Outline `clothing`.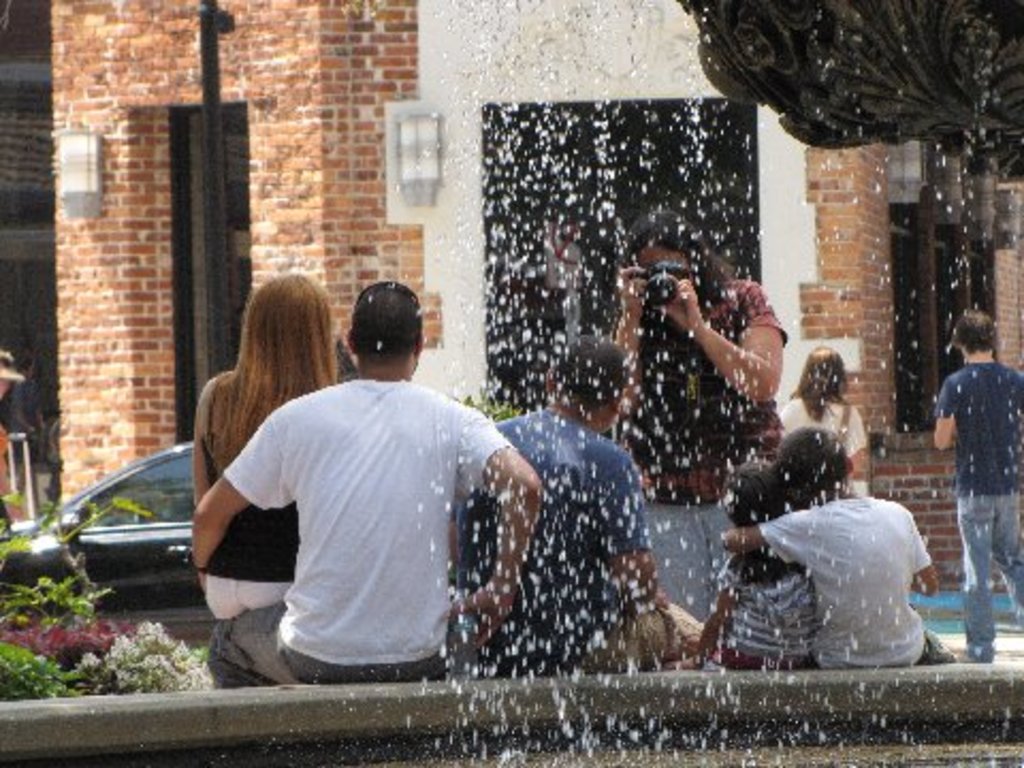
Outline: region(442, 397, 672, 670).
